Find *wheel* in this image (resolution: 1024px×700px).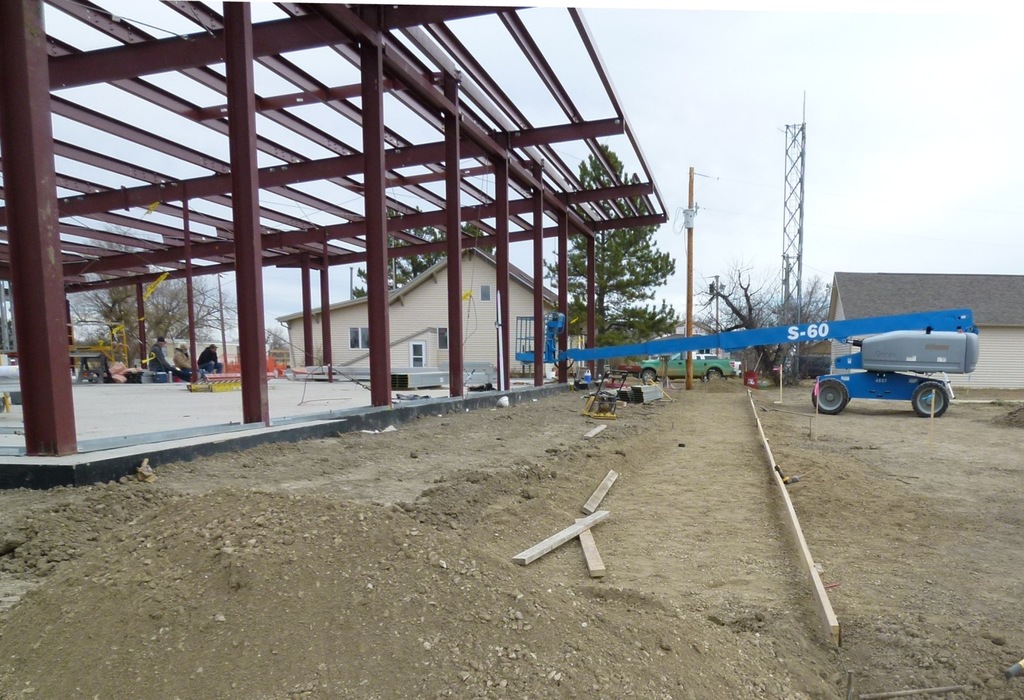
641/371/658/382.
